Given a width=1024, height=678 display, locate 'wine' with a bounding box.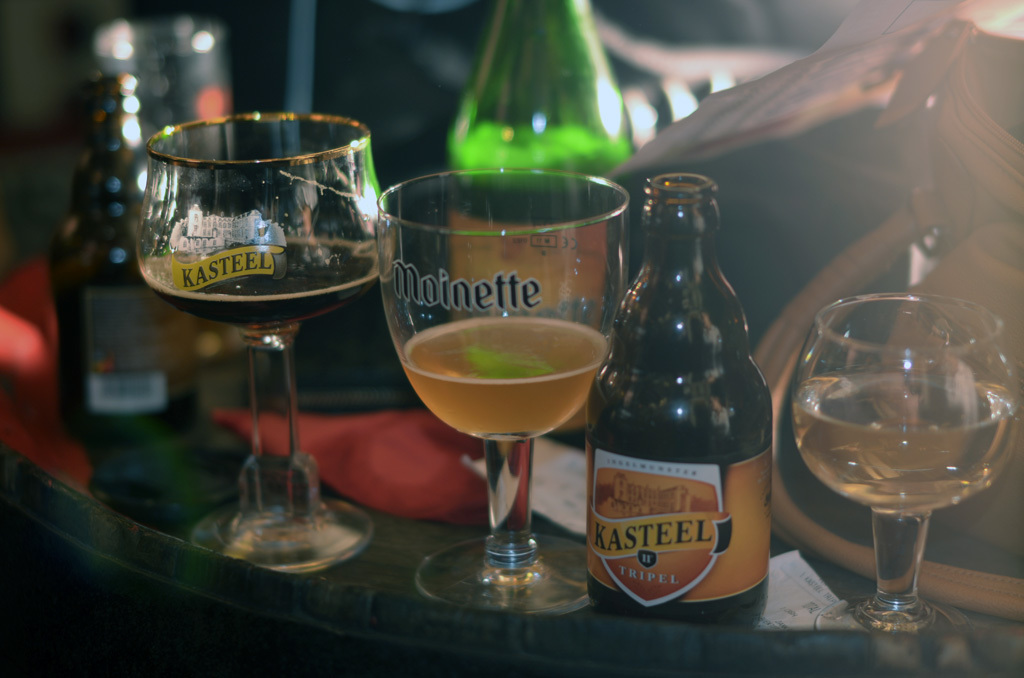
Located: bbox=[145, 254, 379, 330].
